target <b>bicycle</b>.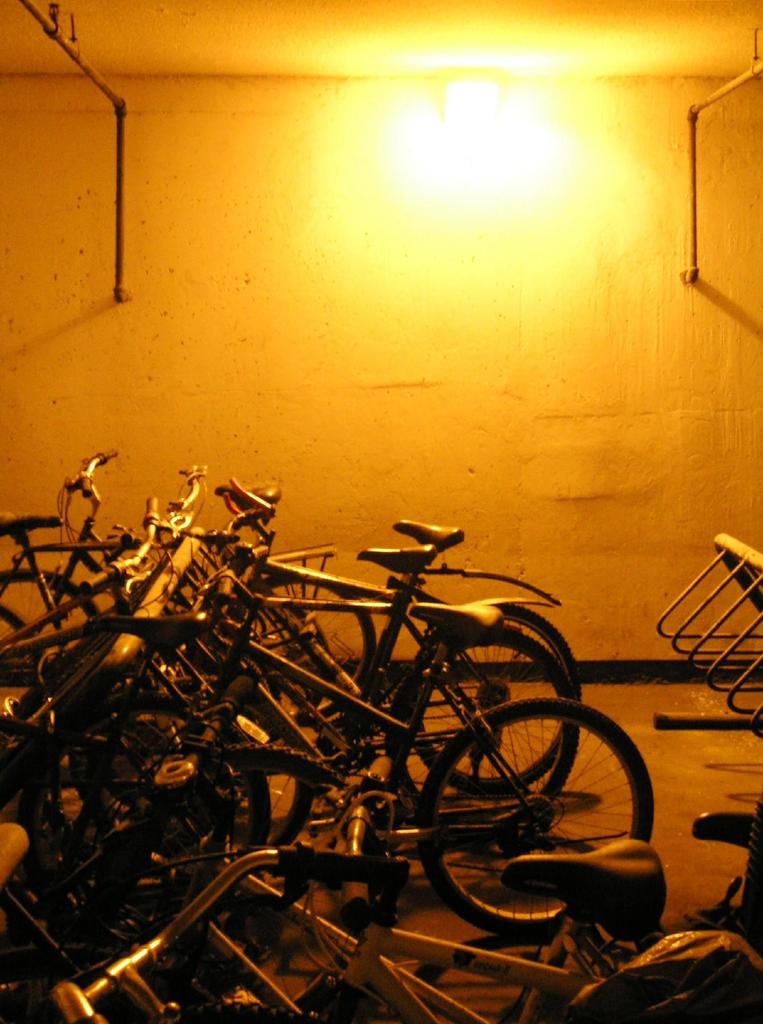
Target region: [62,522,650,931].
